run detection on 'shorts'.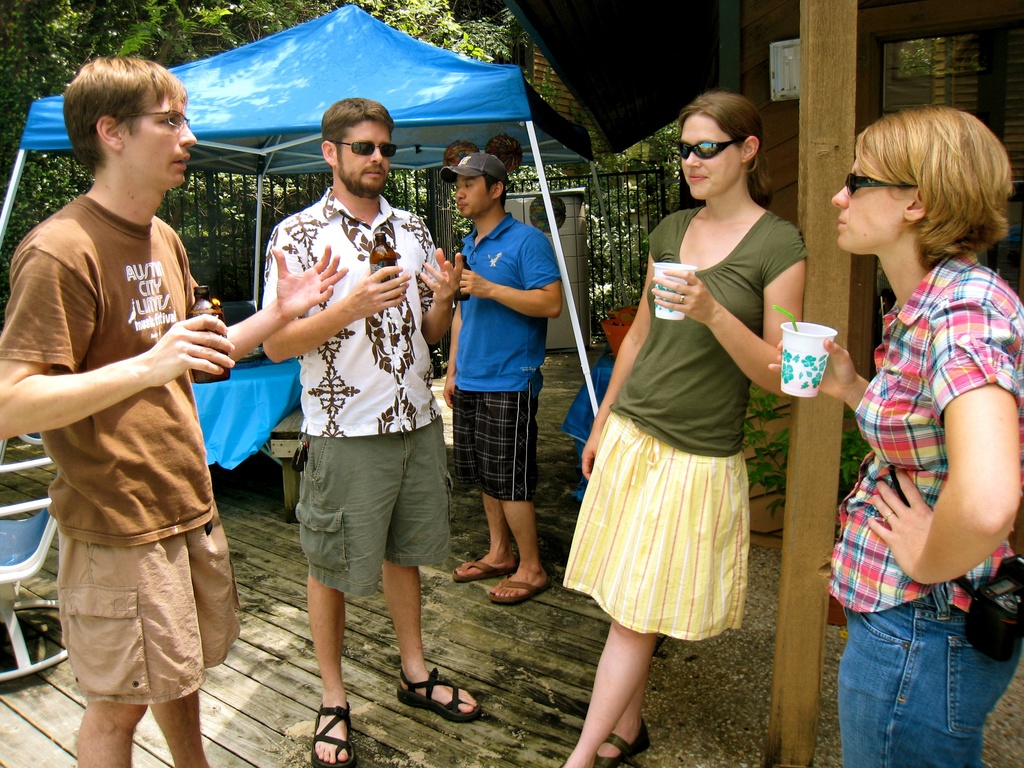
Result: select_region(562, 420, 748, 636).
